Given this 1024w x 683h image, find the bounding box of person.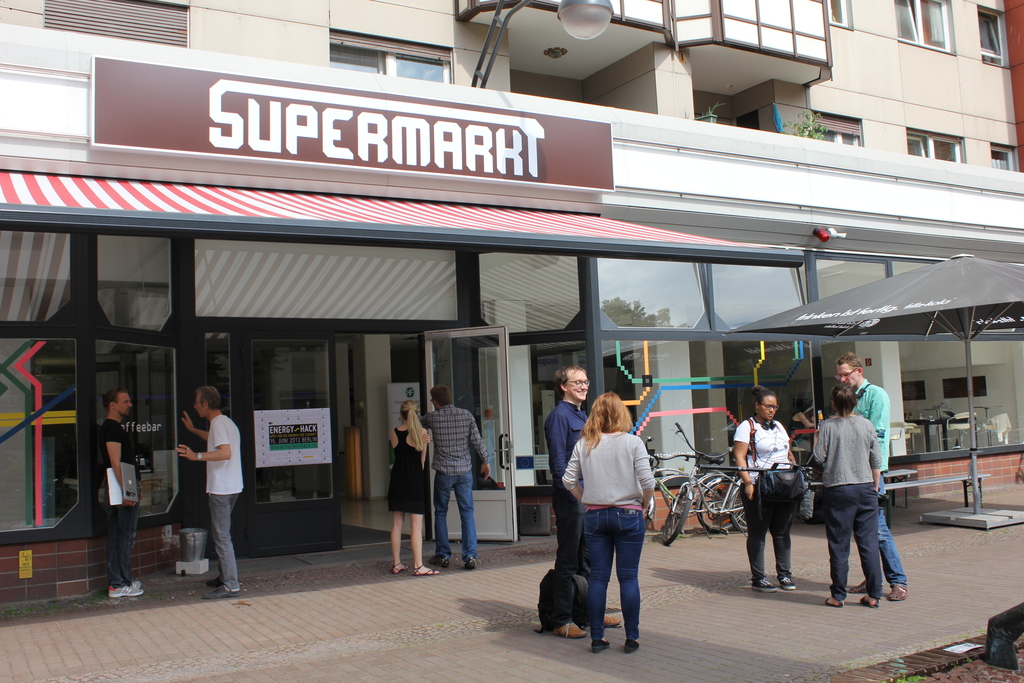
Rect(387, 403, 436, 572).
